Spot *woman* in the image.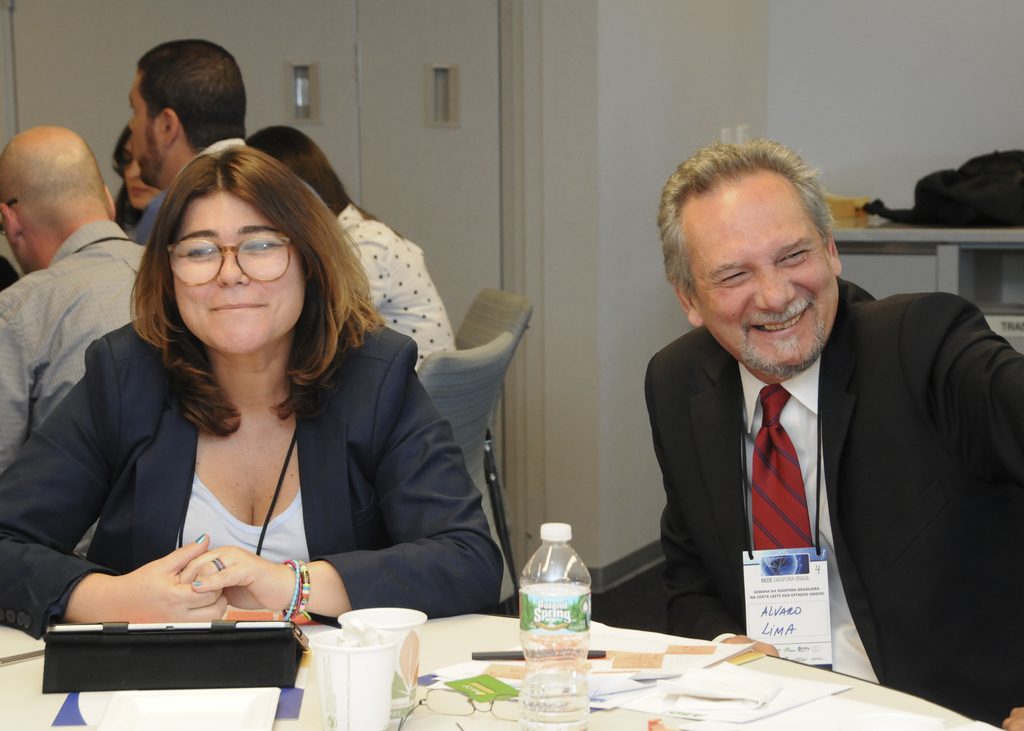
*woman* found at [243,127,462,380].
